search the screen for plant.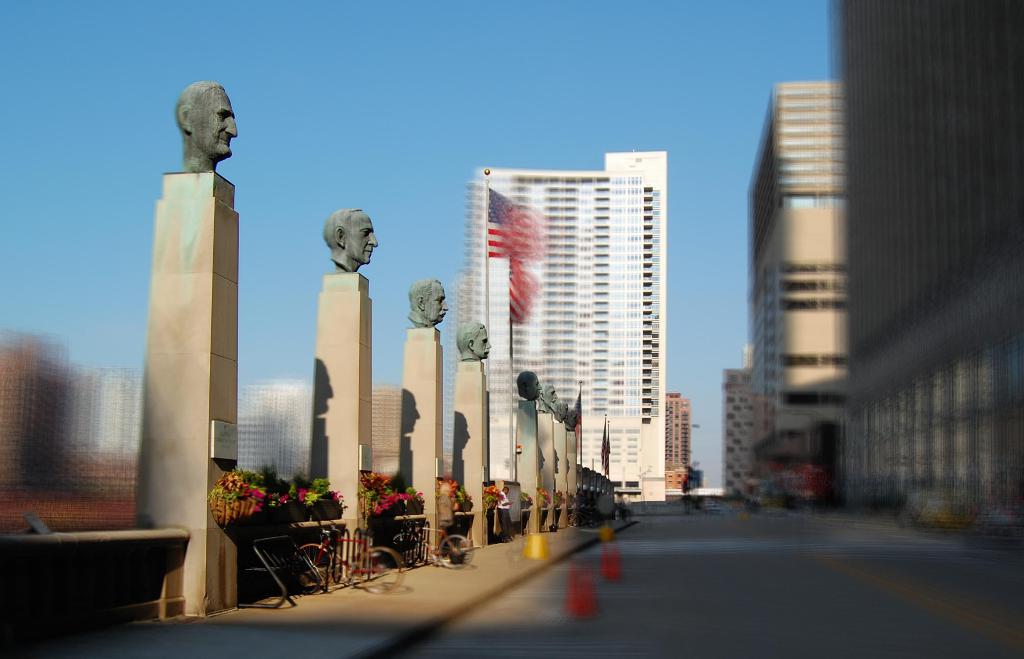
Found at <box>532,485,550,506</box>.
